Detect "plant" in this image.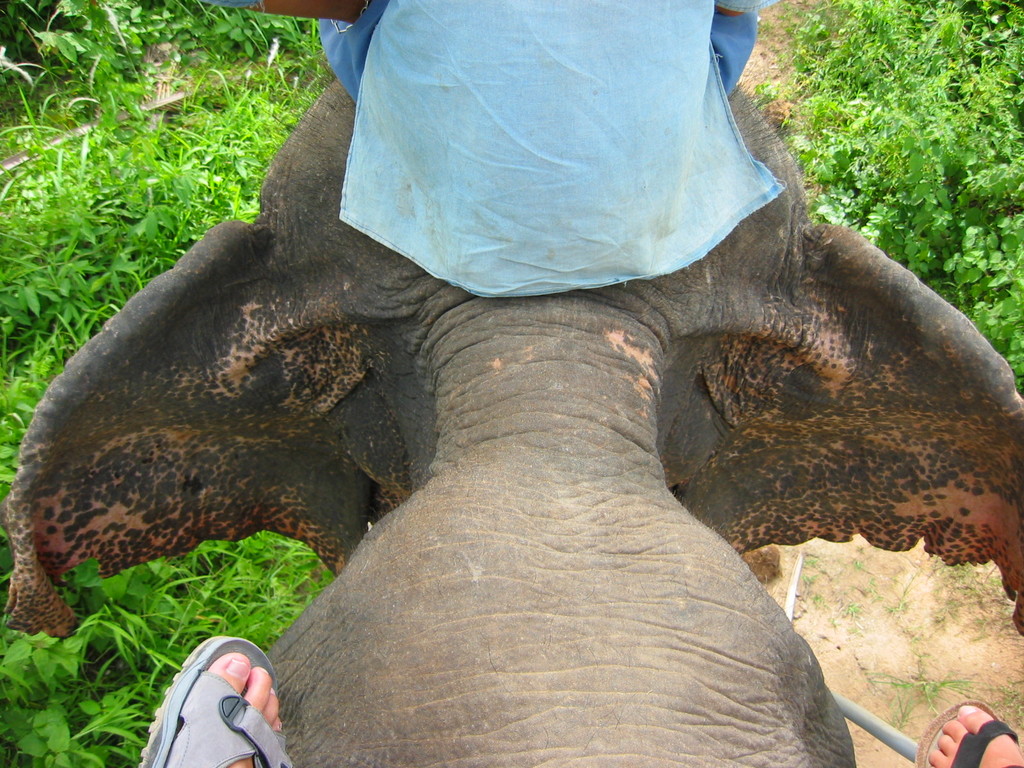
Detection: box(754, 0, 1023, 397).
